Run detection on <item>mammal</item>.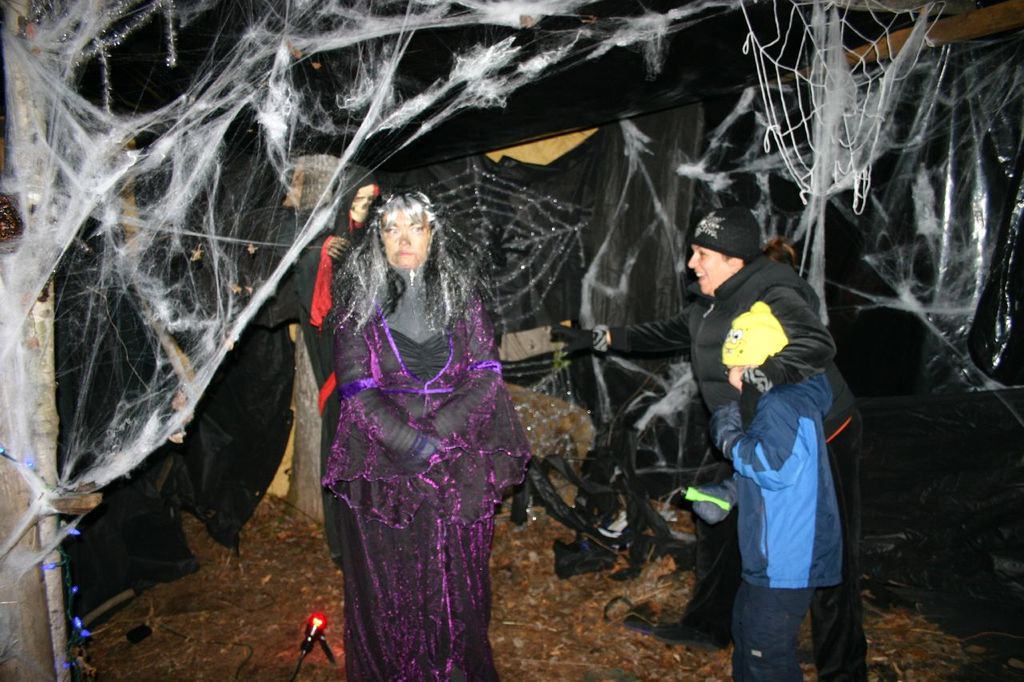
Result: box=[552, 208, 872, 680].
